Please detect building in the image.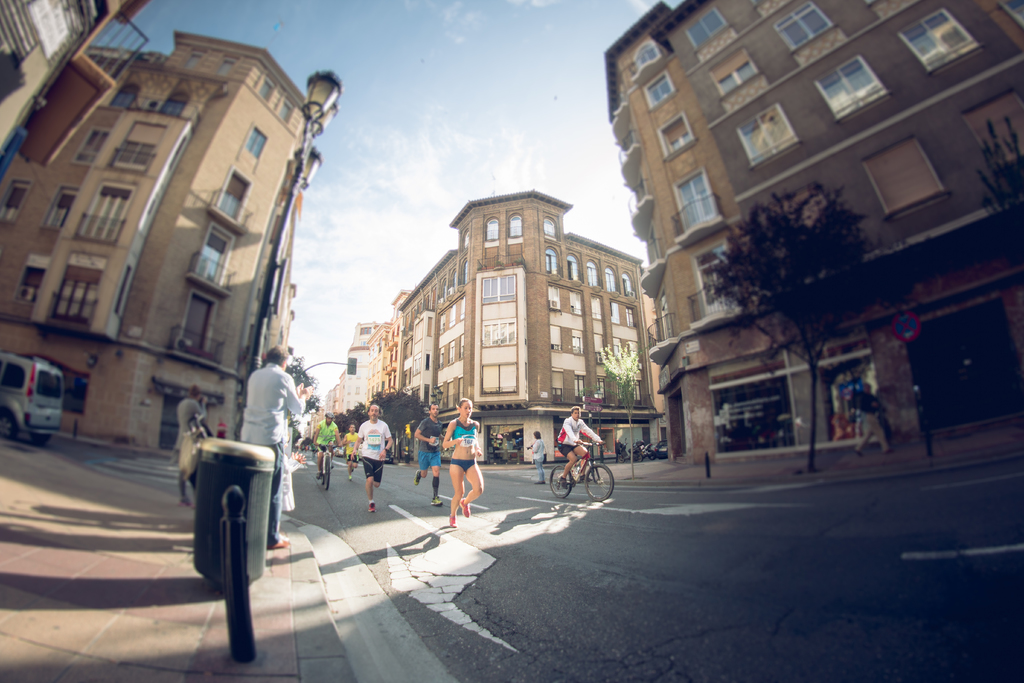
<box>612,0,1023,472</box>.
